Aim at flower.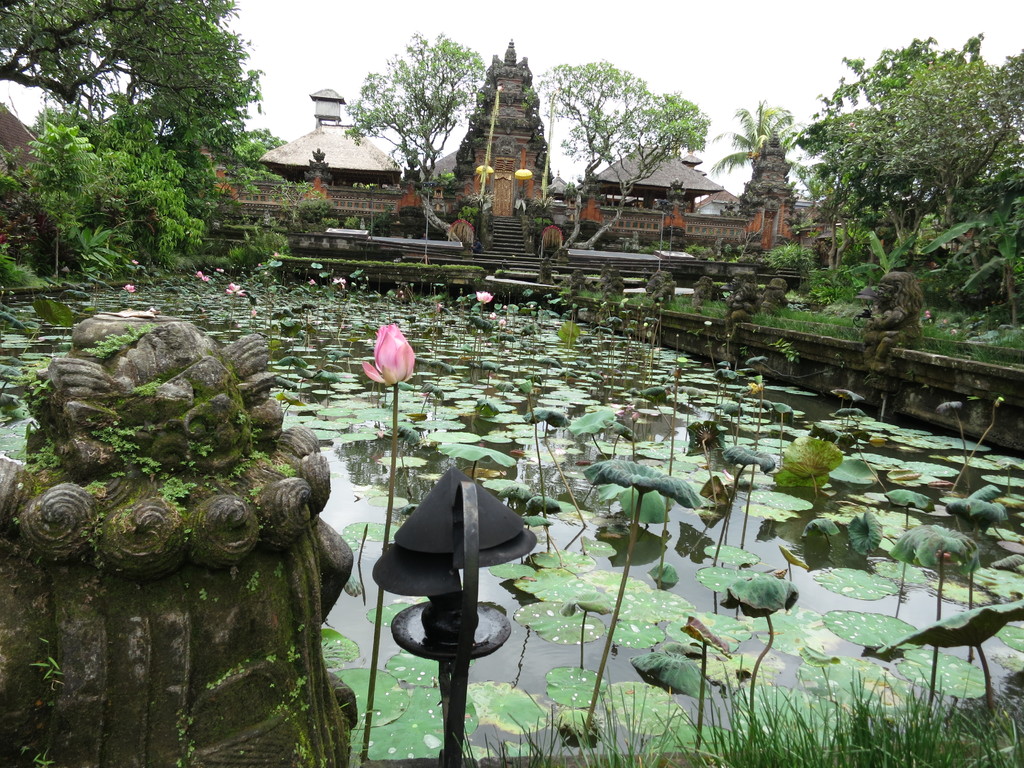
Aimed at {"left": 227, "top": 284, "right": 248, "bottom": 294}.
